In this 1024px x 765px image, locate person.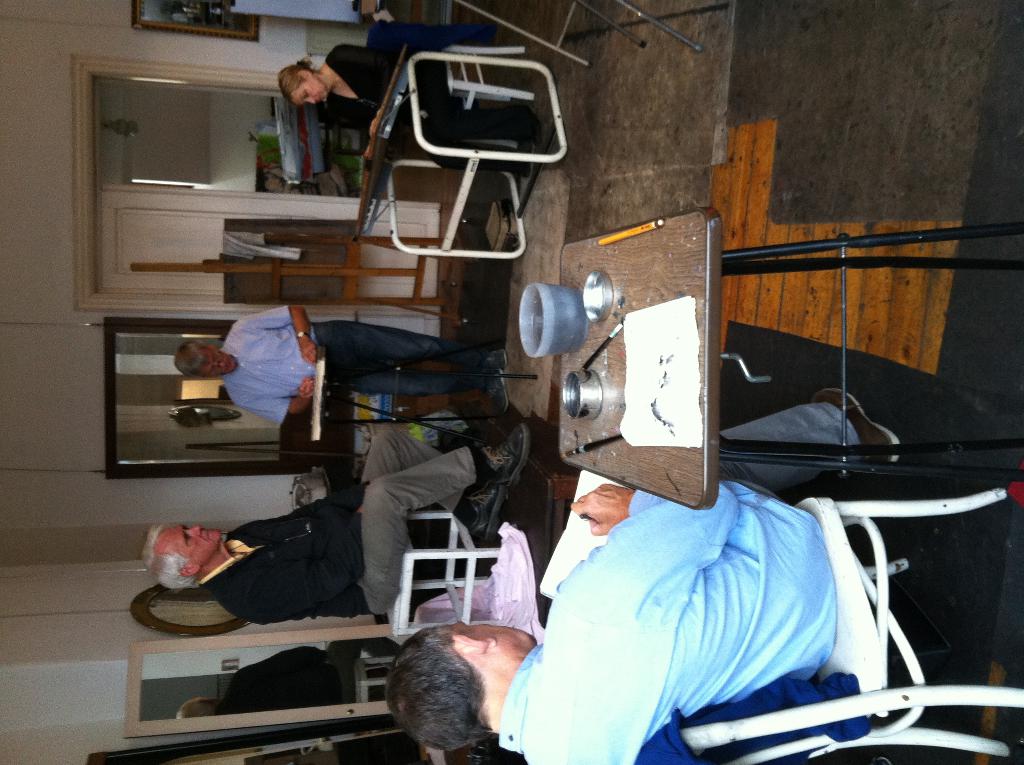
Bounding box: pyautogui.locateOnScreen(383, 382, 909, 764).
